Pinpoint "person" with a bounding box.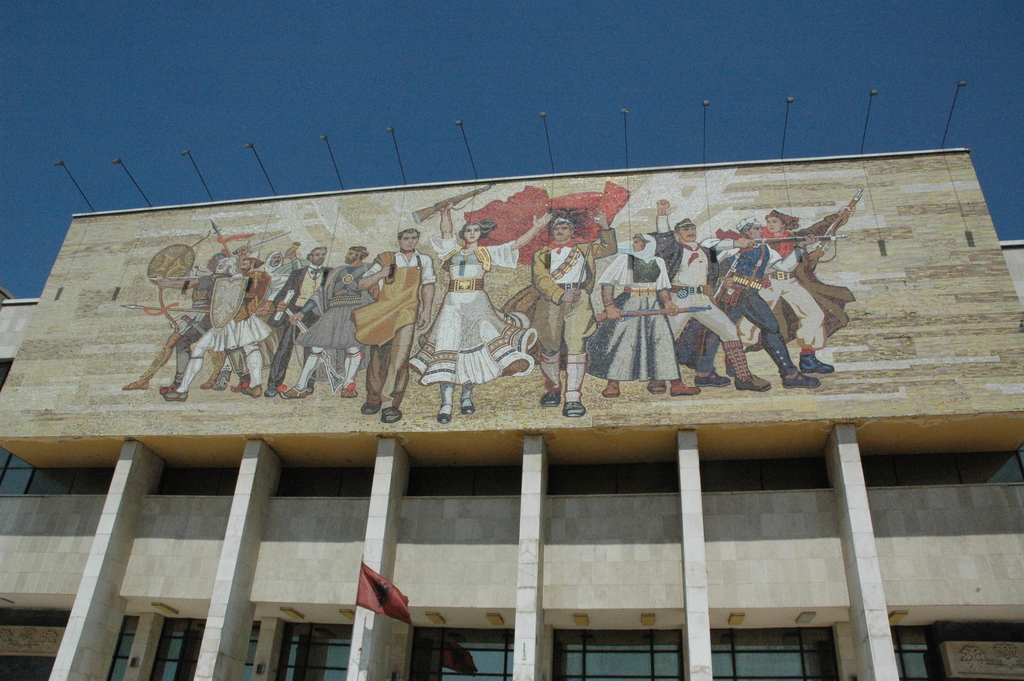
(x1=354, y1=227, x2=435, y2=425).
